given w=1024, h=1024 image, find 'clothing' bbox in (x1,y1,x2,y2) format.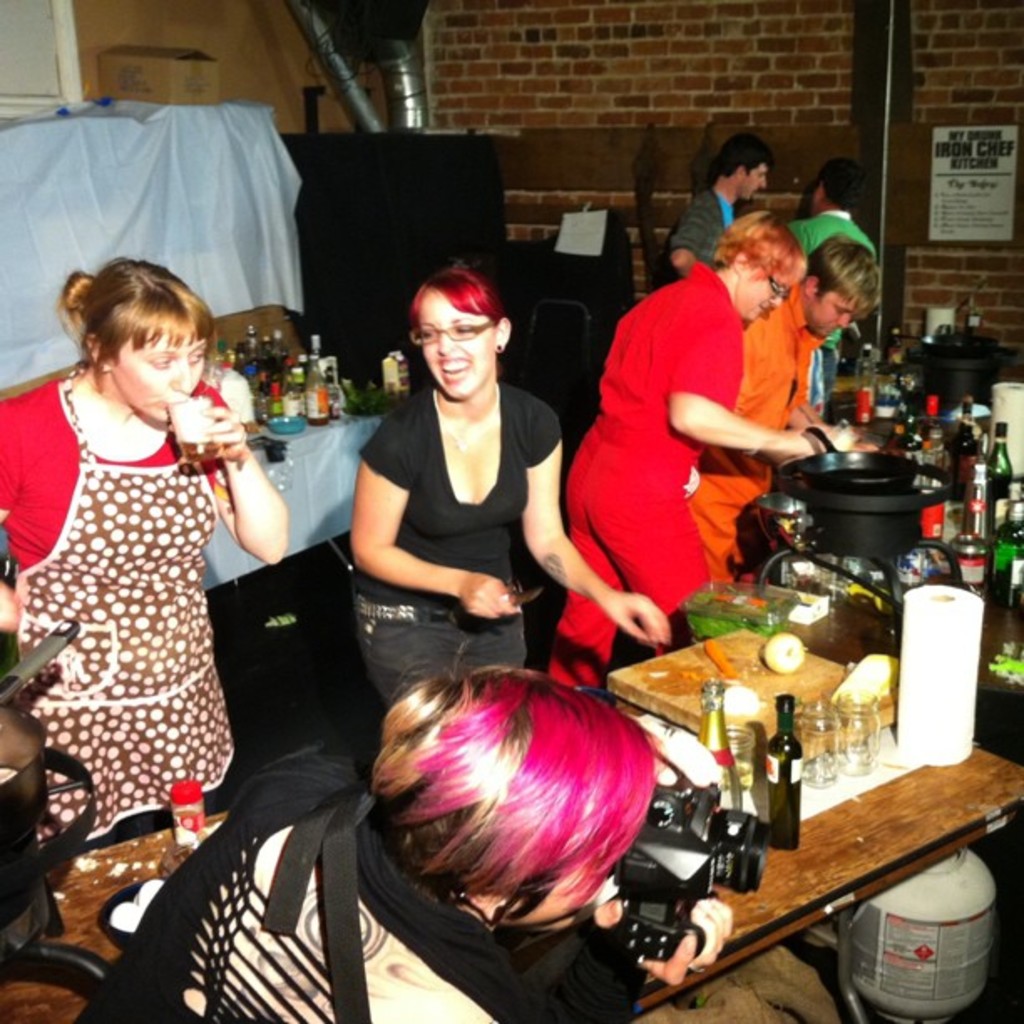
(0,378,236,567).
